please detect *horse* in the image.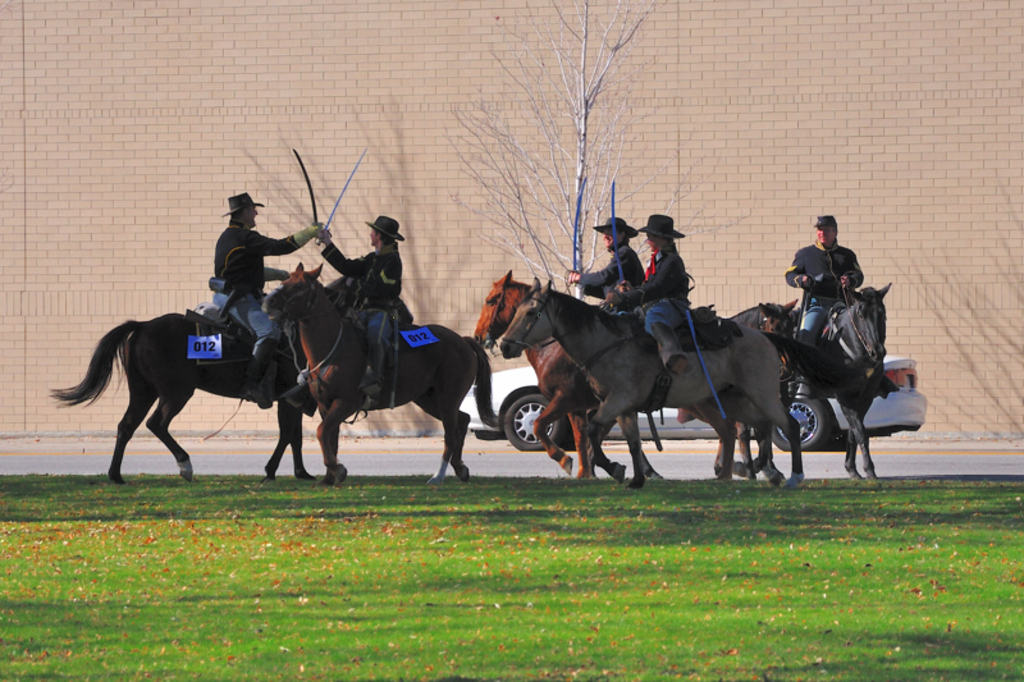
<region>726, 276, 891, 489</region>.
